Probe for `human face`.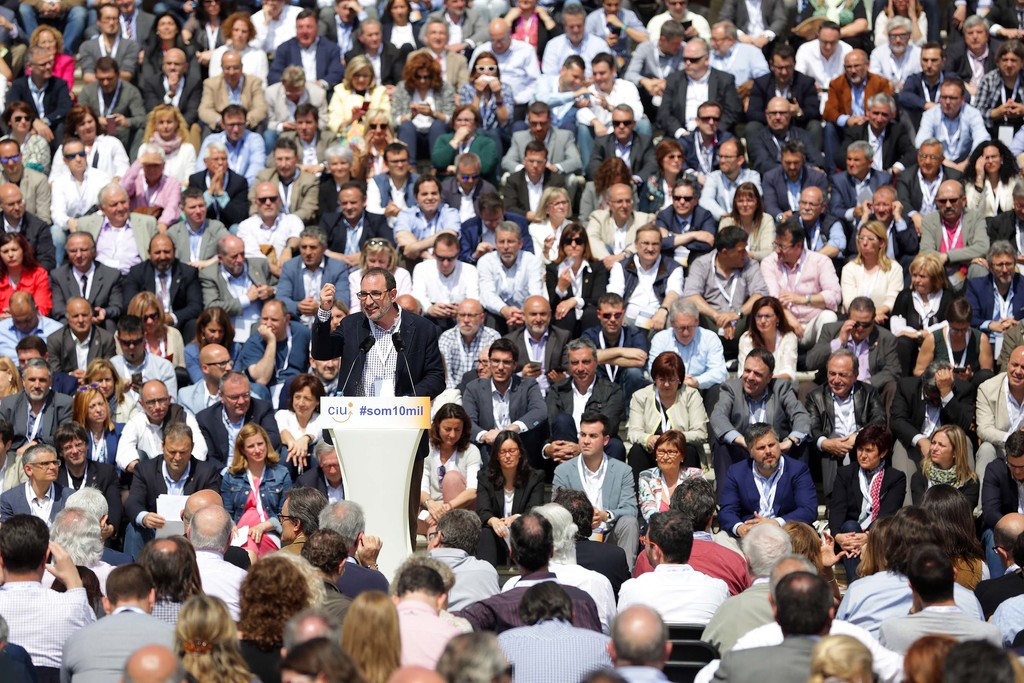
Probe result: bbox(566, 65, 583, 91).
